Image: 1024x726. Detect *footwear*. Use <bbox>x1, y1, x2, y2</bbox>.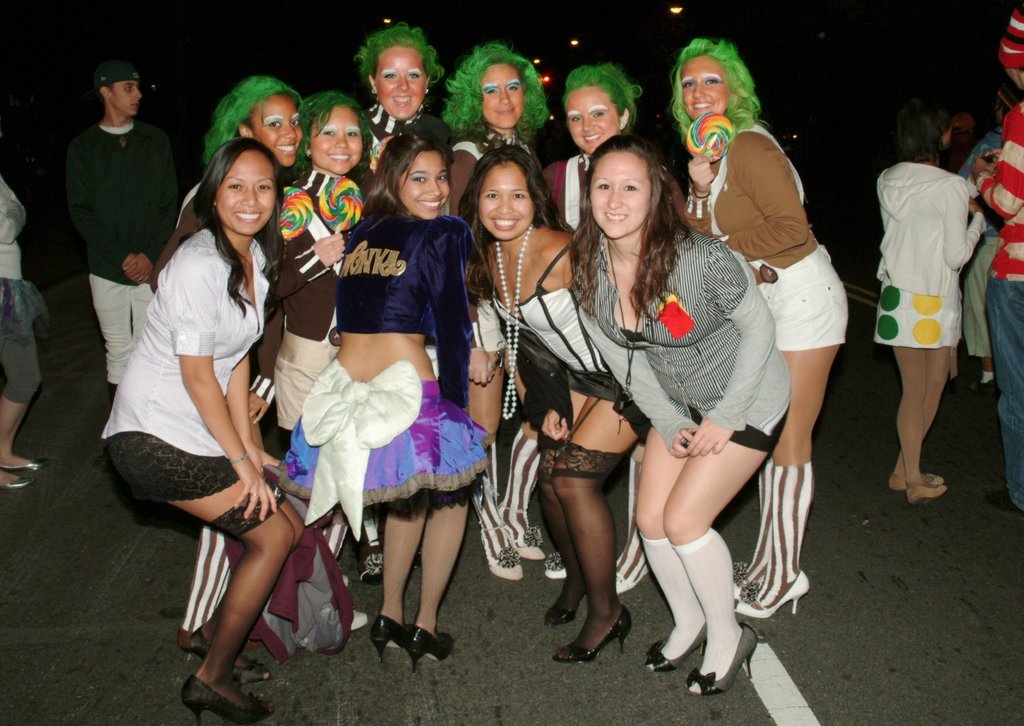
<bbox>683, 620, 756, 693</bbox>.
